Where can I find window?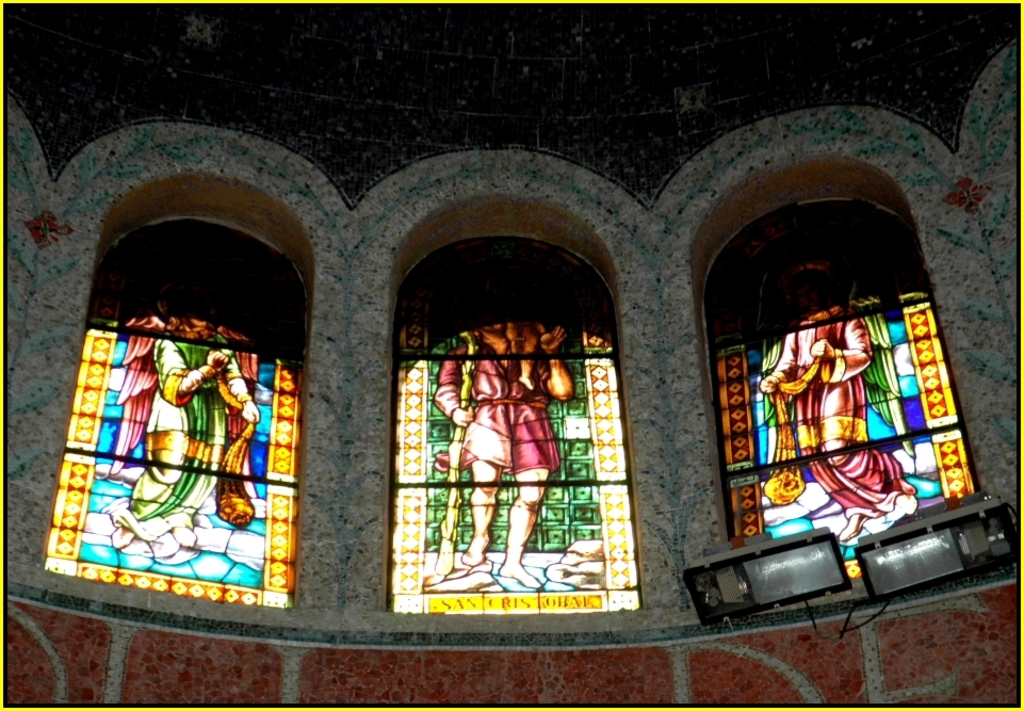
You can find it at [left=701, top=197, right=977, bottom=581].
